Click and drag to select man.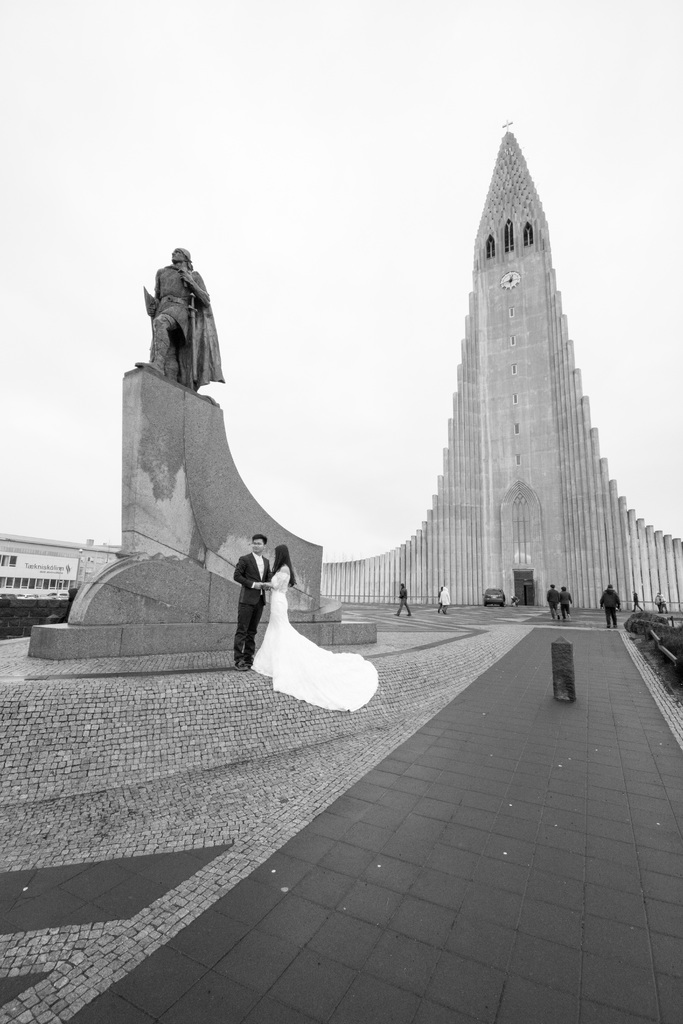
Selection: bbox=(634, 585, 643, 613).
